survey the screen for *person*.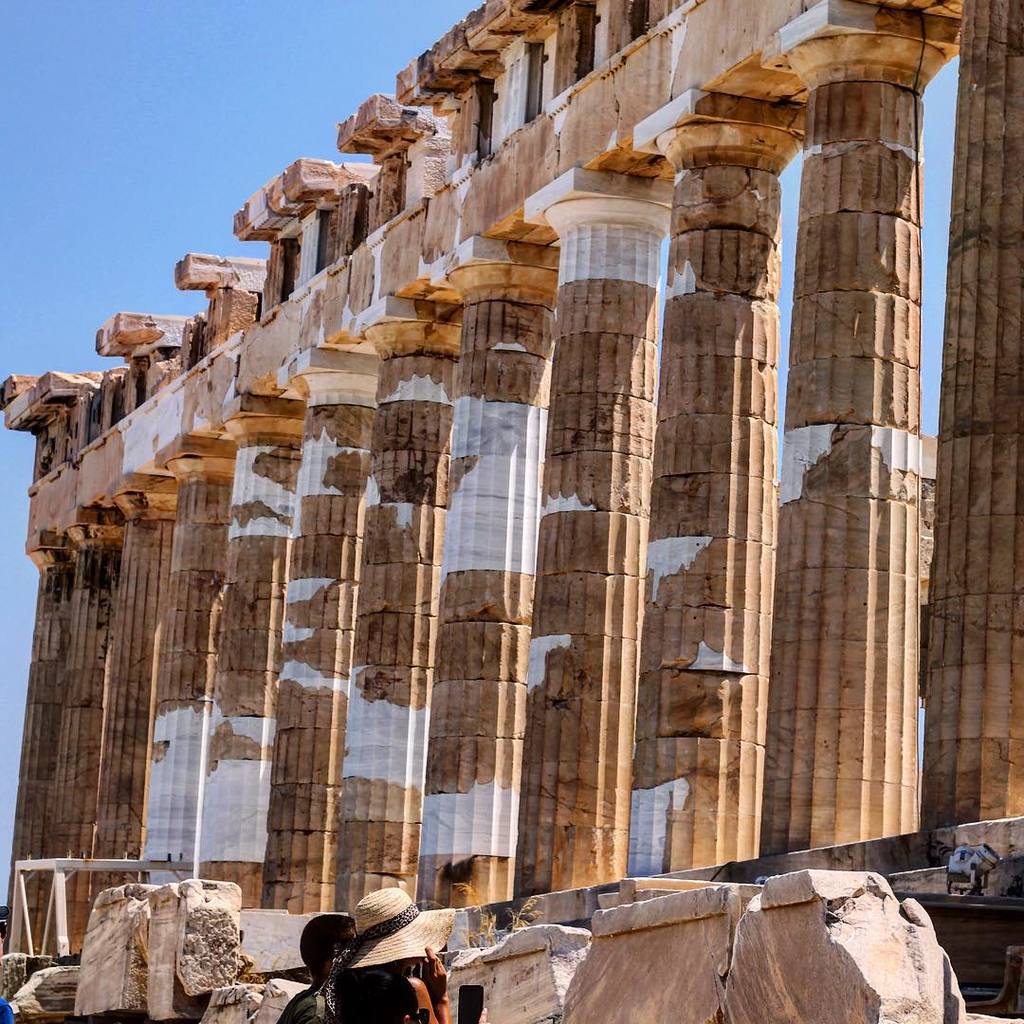
Survey found: [left=269, top=909, right=361, bottom=1023].
